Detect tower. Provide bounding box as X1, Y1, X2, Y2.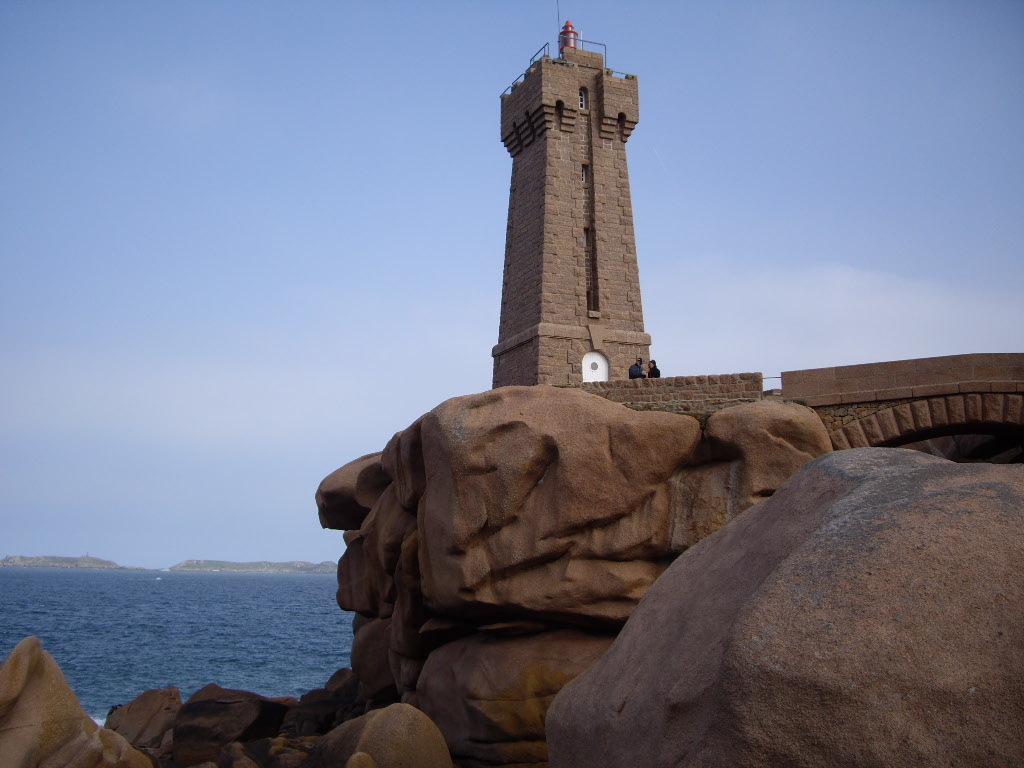
473, 13, 666, 399.
